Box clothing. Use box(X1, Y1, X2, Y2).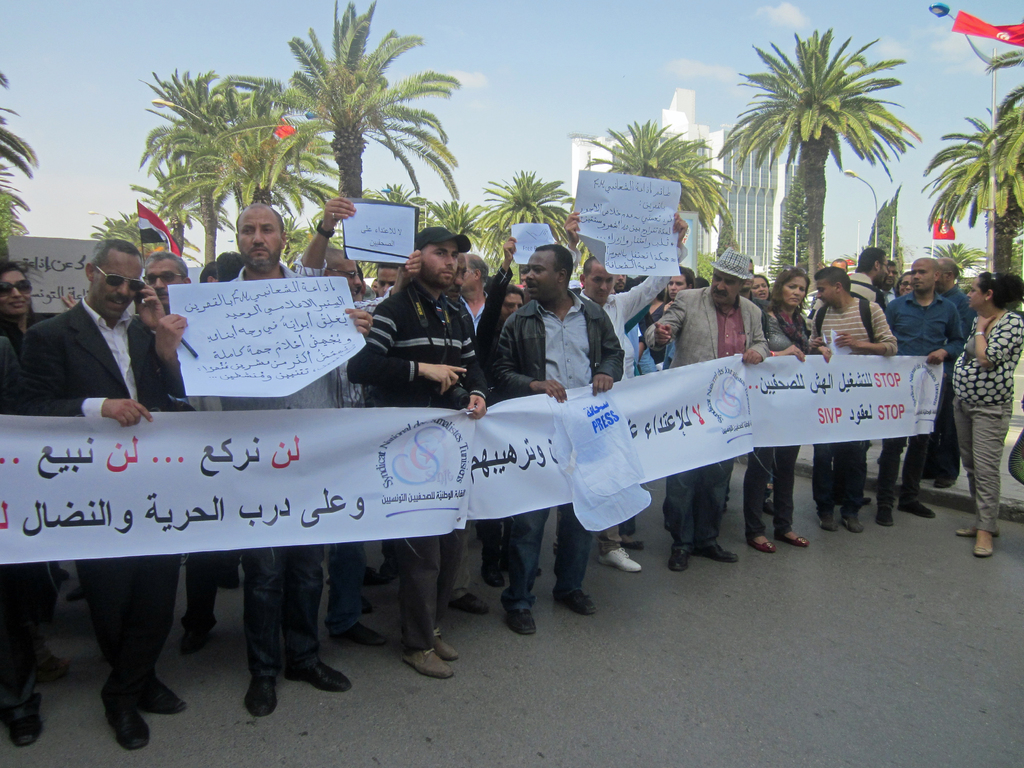
box(0, 339, 29, 703).
